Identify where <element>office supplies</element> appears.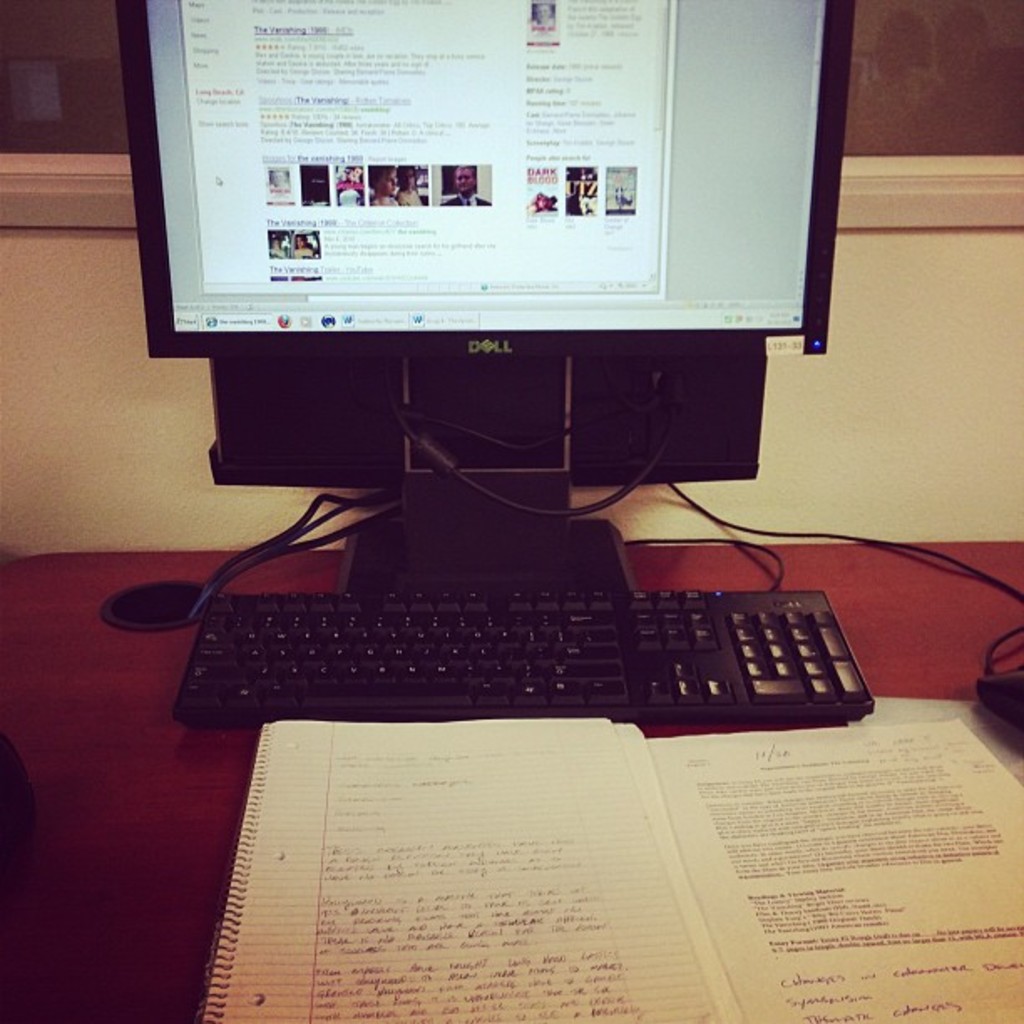
Appears at locate(105, 2, 830, 475).
